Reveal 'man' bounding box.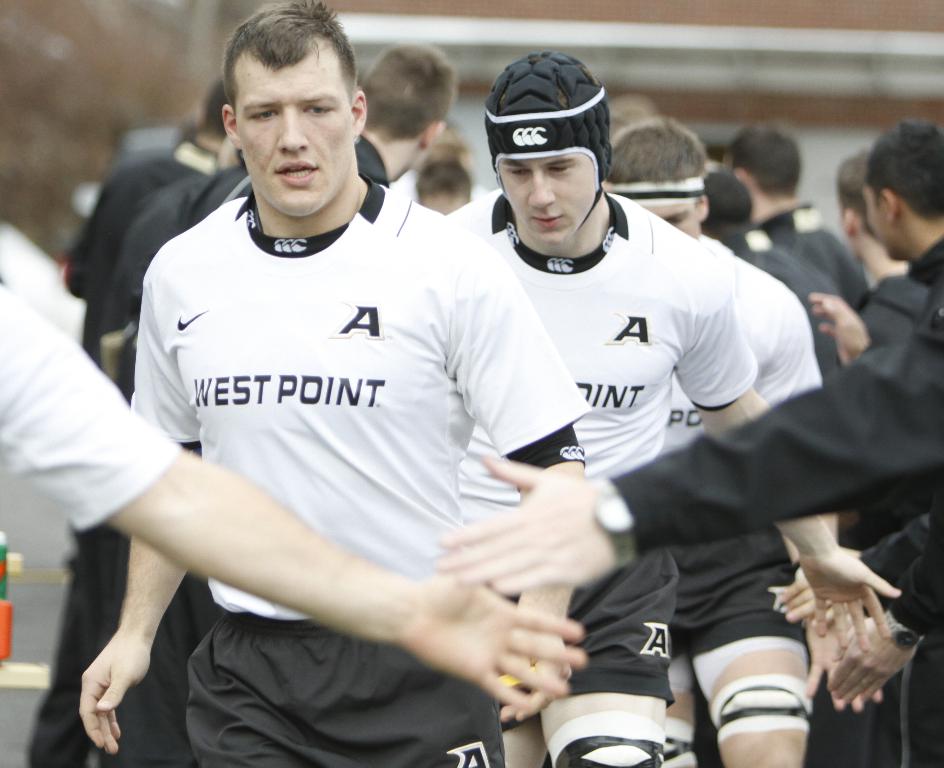
Revealed: 172,38,461,767.
